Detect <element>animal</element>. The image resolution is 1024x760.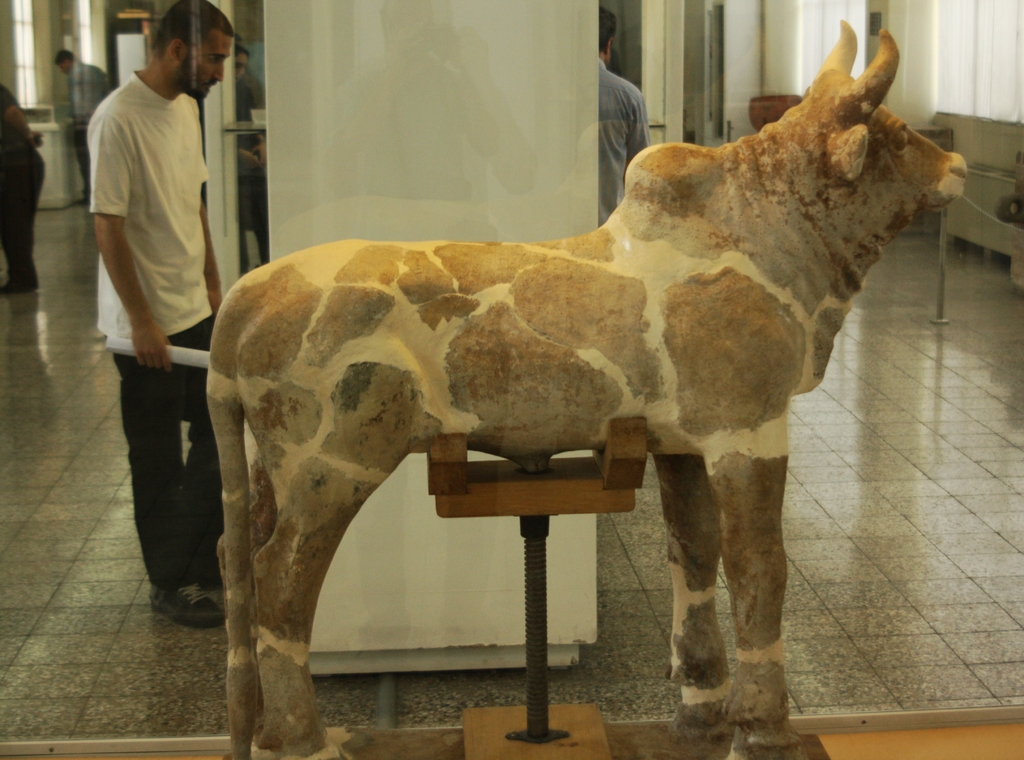
{"x1": 203, "y1": 17, "x2": 971, "y2": 759}.
